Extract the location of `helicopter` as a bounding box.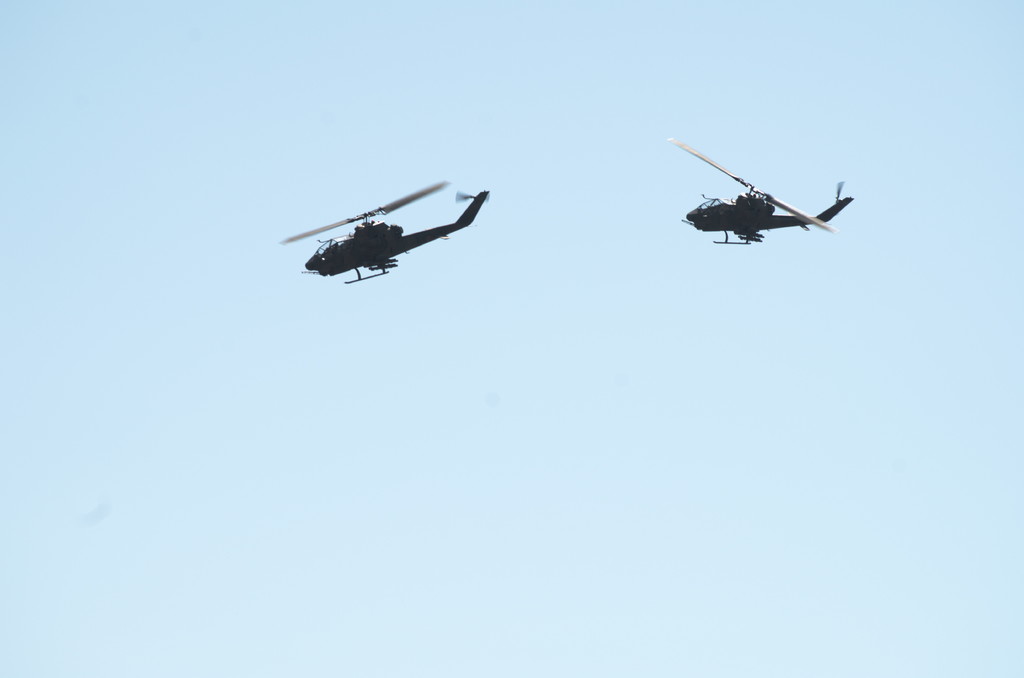
(669, 137, 856, 246).
